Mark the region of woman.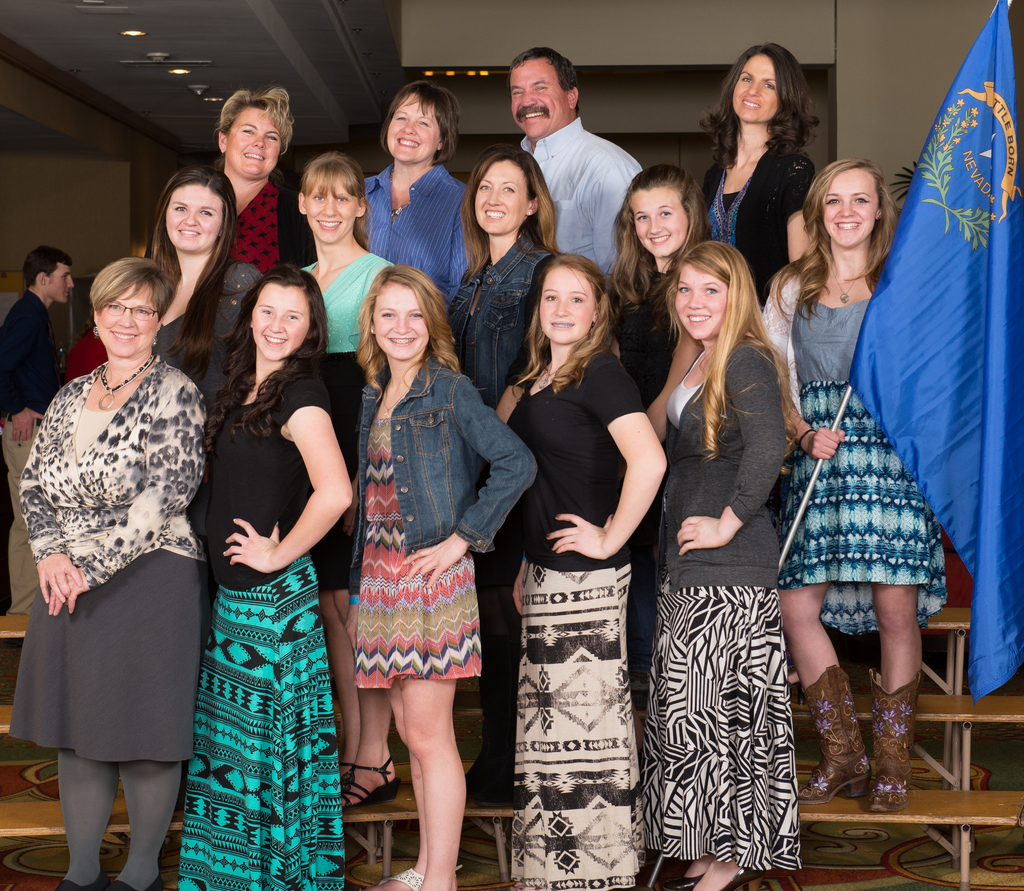
Region: bbox(8, 256, 206, 890).
